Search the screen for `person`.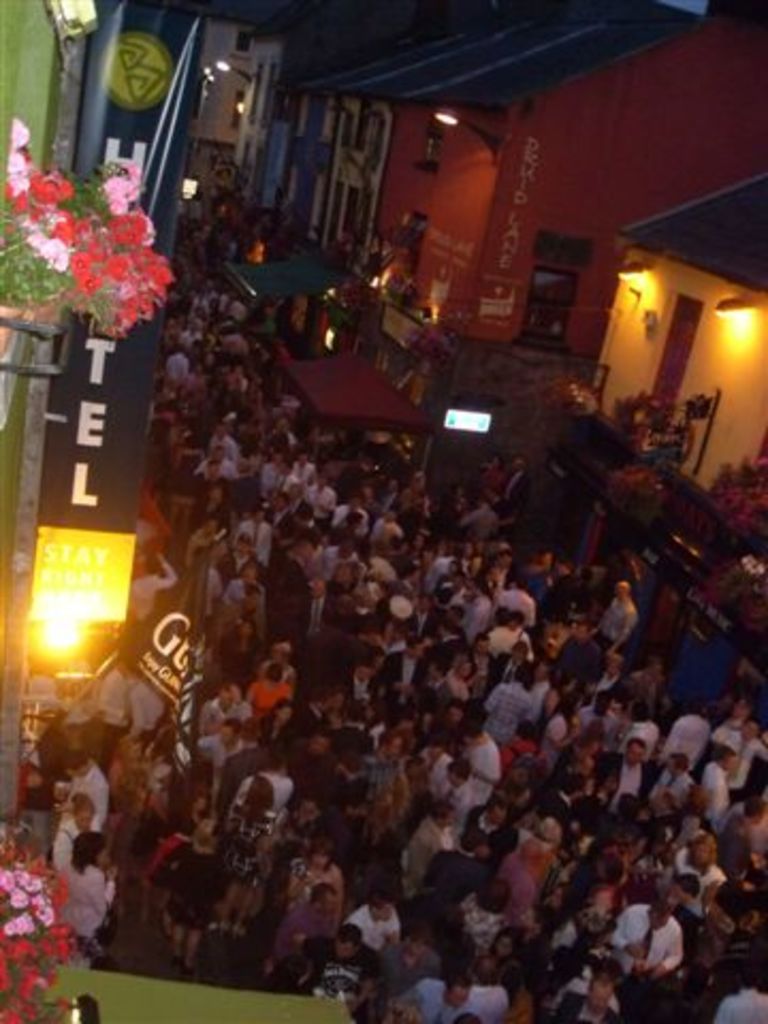
Found at rect(162, 435, 198, 544).
